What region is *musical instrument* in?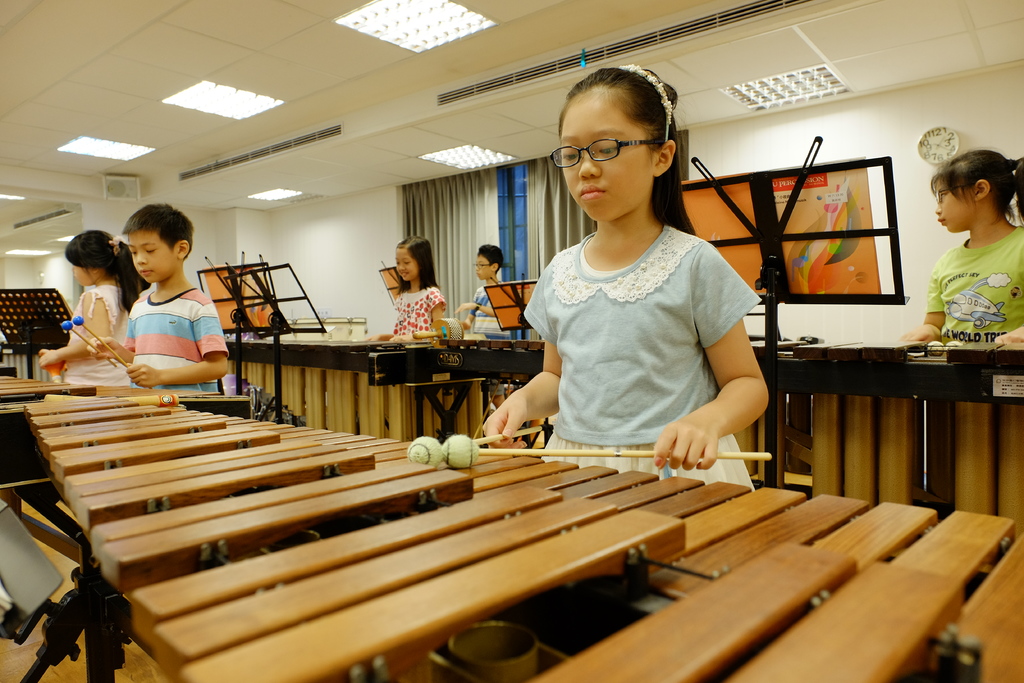
(x1=430, y1=319, x2=543, y2=384).
